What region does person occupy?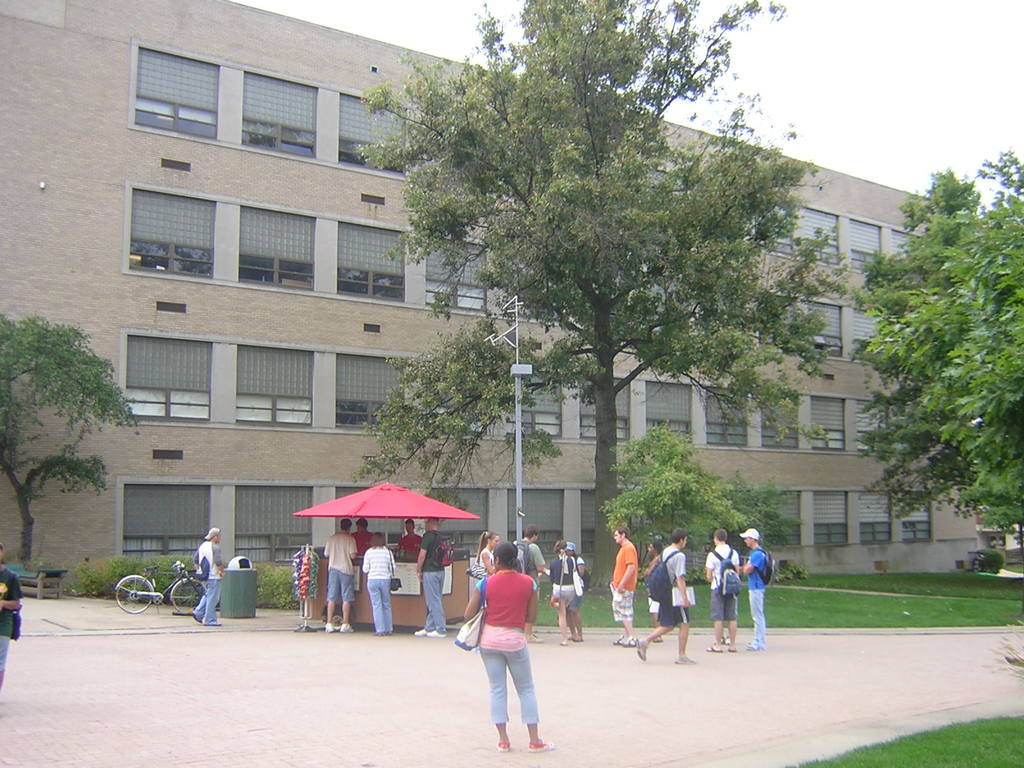
crop(476, 532, 499, 580).
